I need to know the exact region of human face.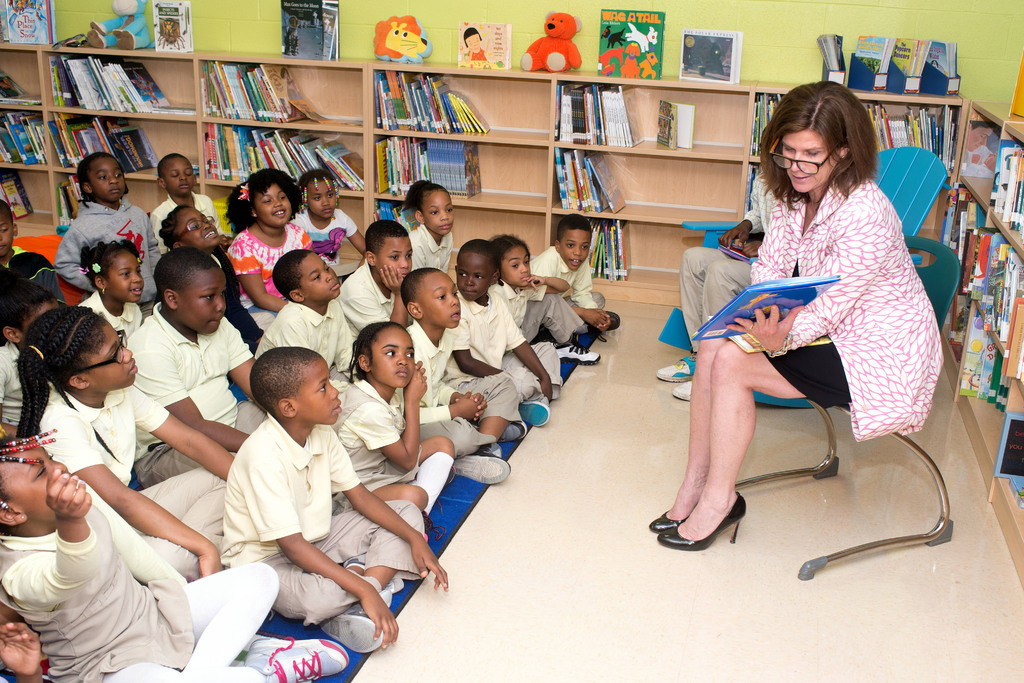
Region: locate(375, 236, 412, 282).
